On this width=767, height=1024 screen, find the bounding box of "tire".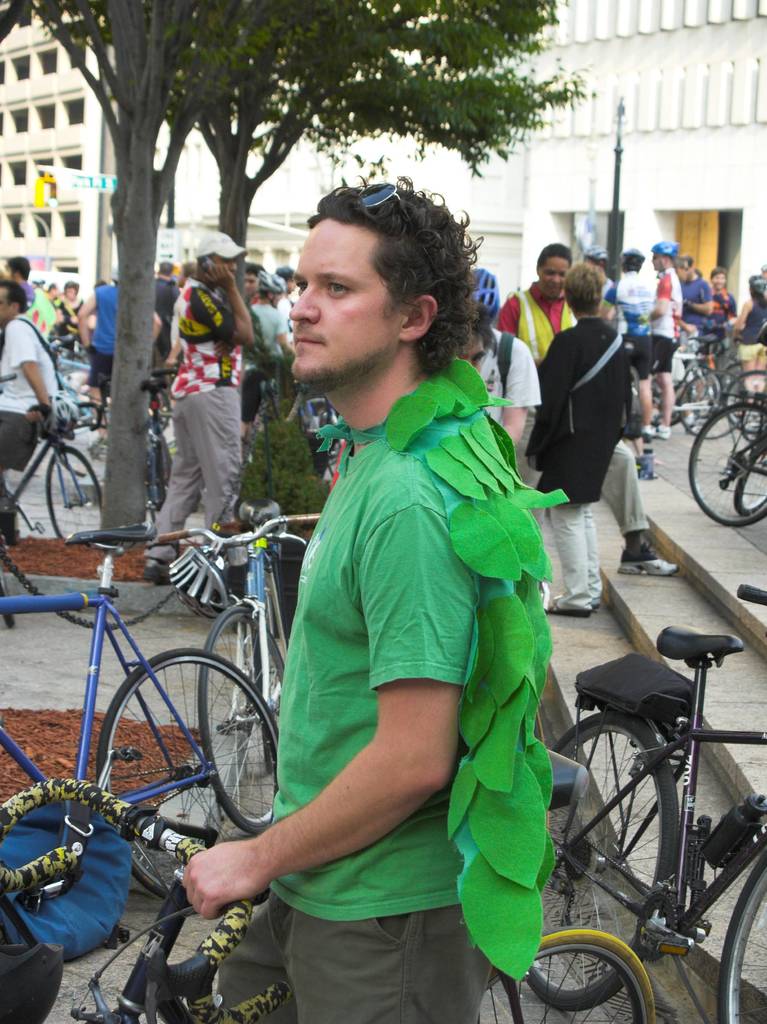
Bounding box: rect(686, 405, 766, 528).
